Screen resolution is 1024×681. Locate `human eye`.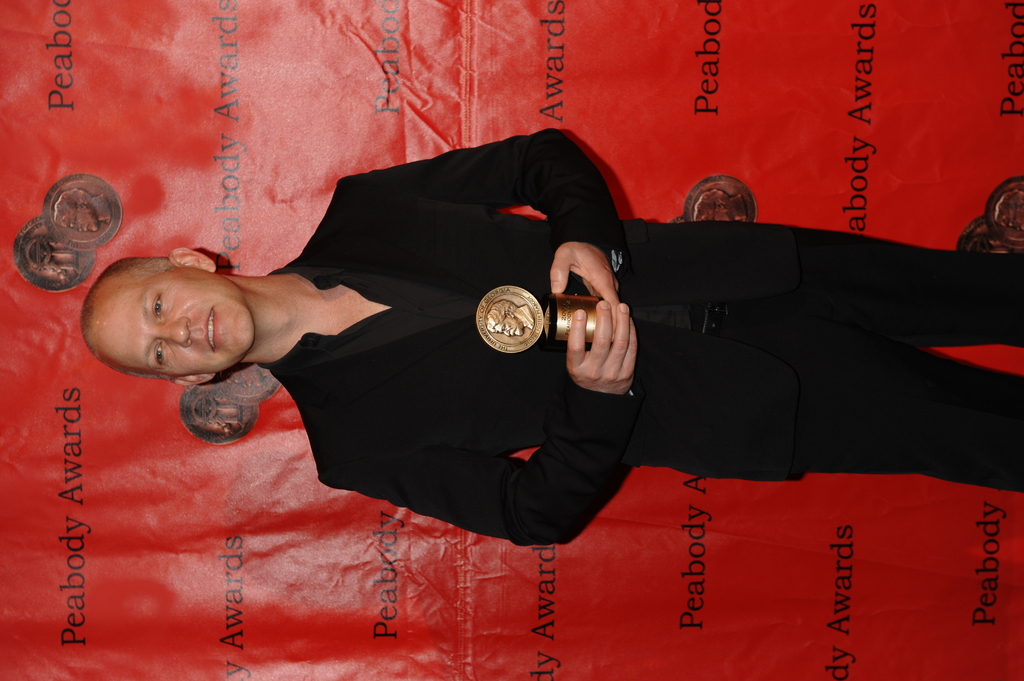
l=149, t=291, r=164, b=323.
